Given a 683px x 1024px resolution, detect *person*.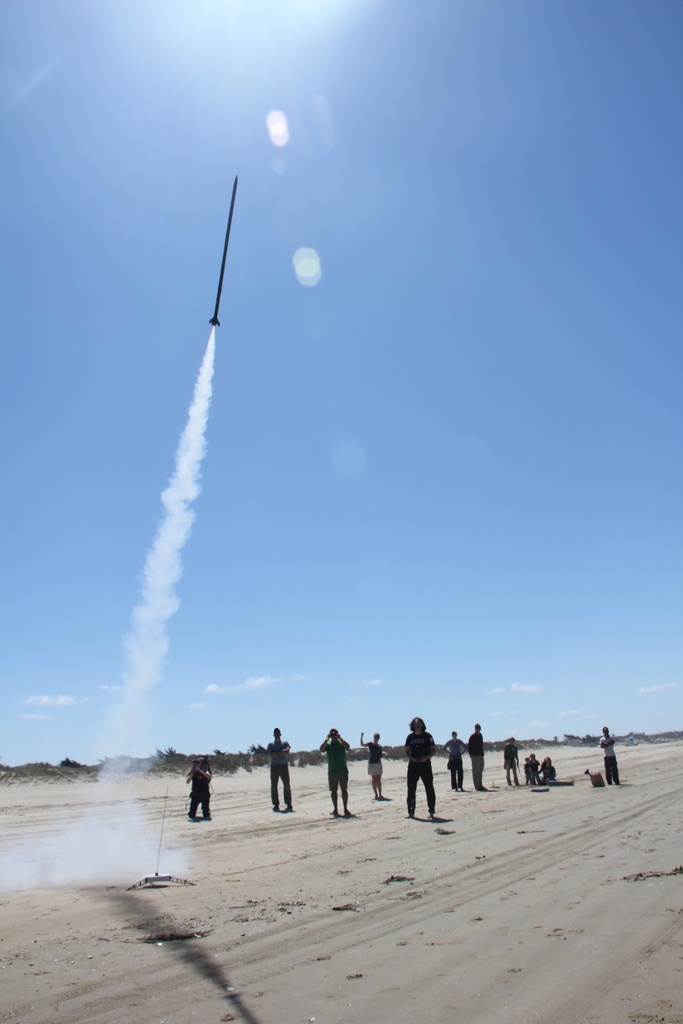
pyautogui.locateOnScreen(405, 726, 452, 828).
